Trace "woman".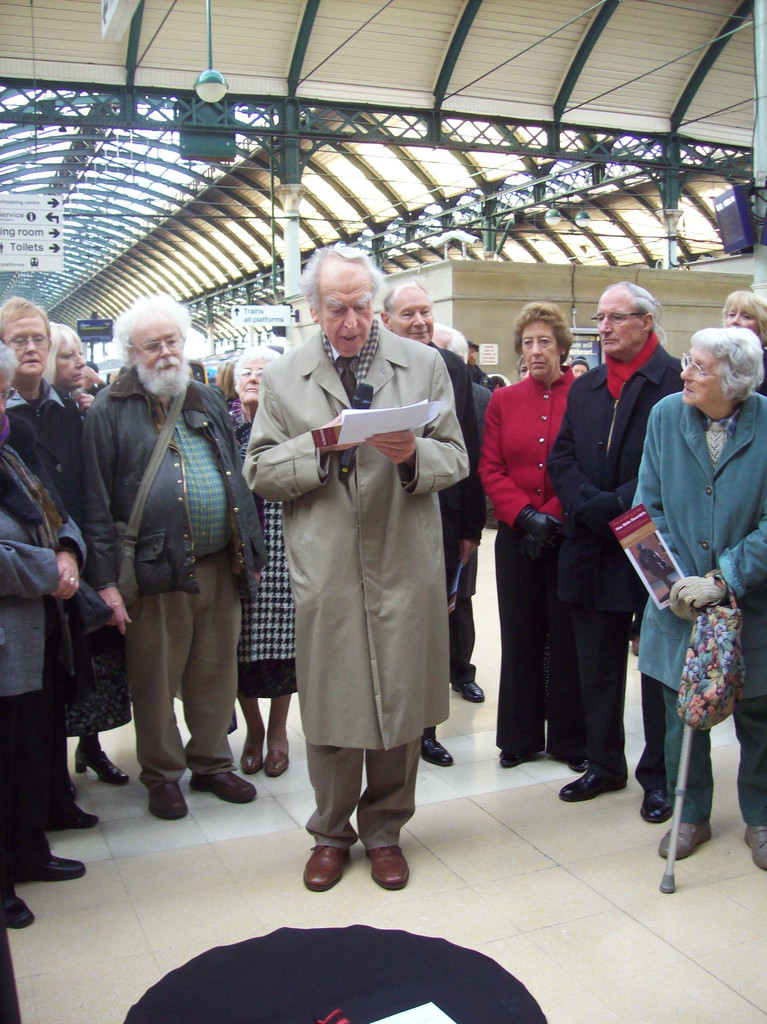
Traced to detection(629, 331, 766, 868).
